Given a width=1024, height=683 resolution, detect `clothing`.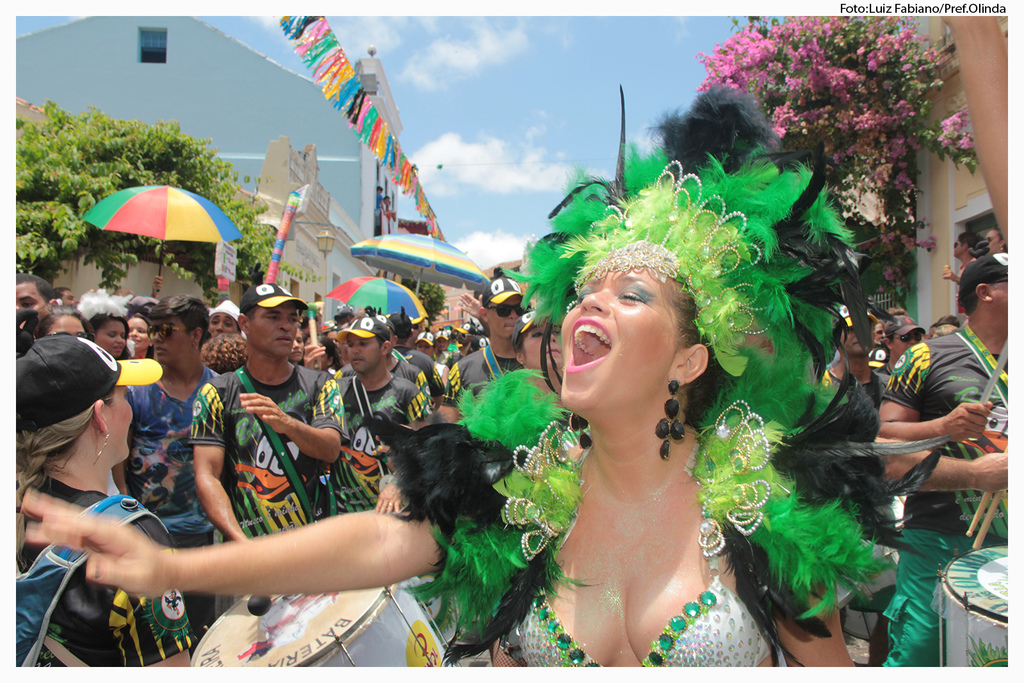
box(141, 377, 220, 566).
